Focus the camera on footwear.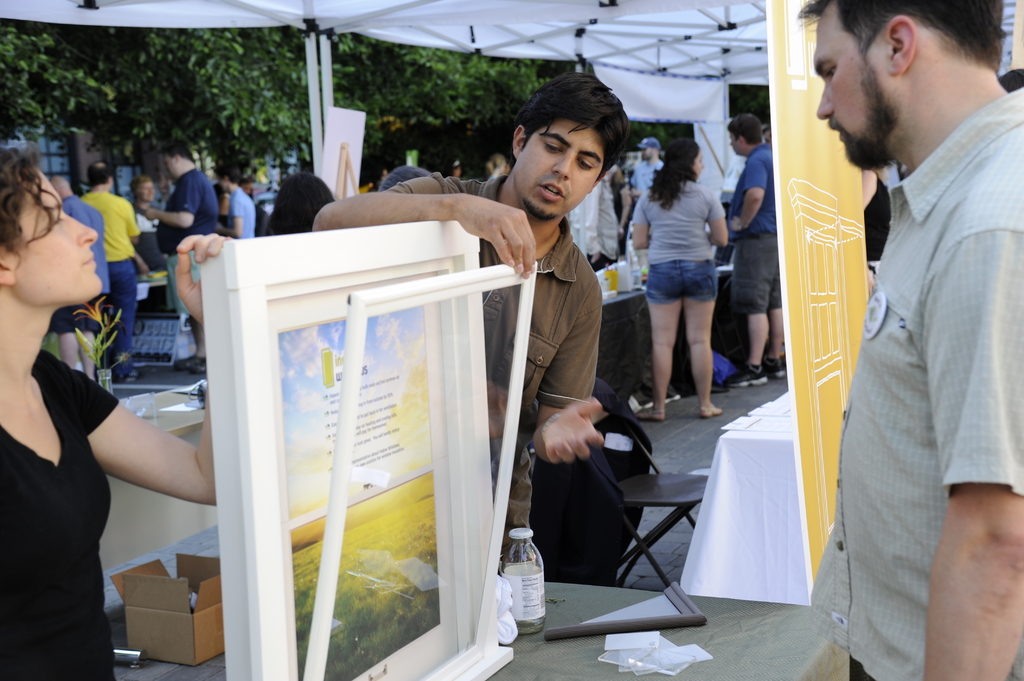
Focus region: (761, 355, 783, 377).
